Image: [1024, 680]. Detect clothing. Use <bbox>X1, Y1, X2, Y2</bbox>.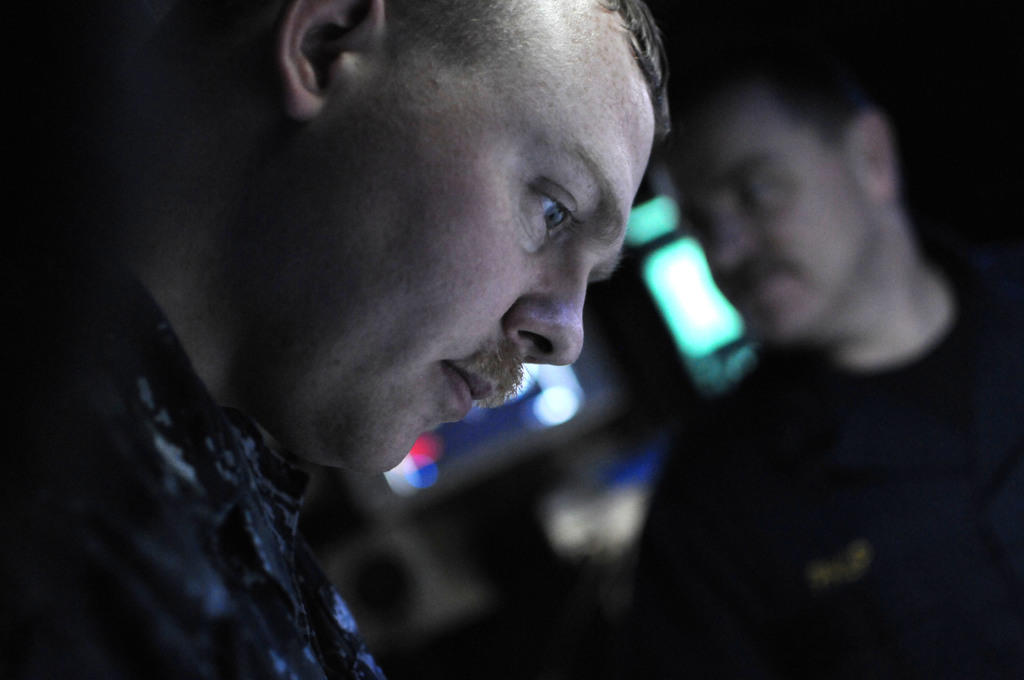
<bbox>0, 241, 390, 679</bbox>.
